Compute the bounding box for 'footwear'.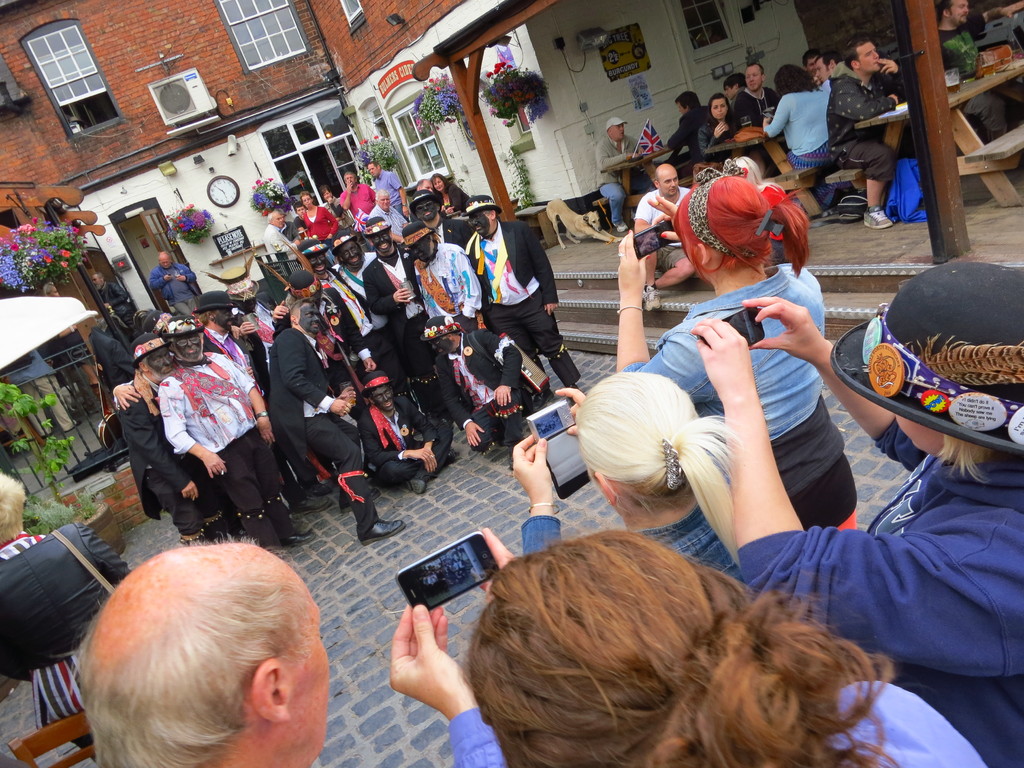
[359,519,401,545].
